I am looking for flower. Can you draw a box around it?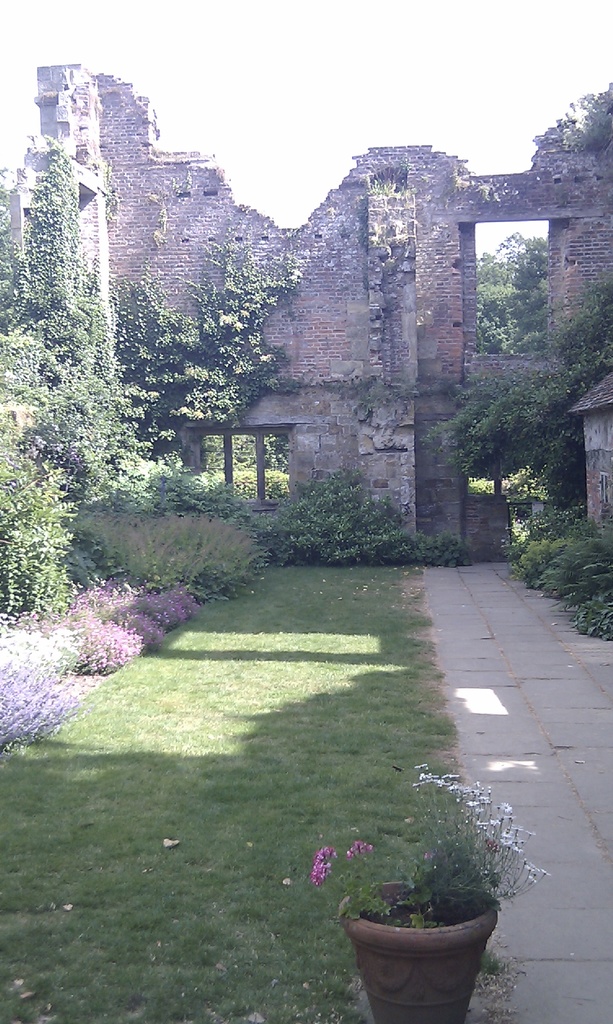
Sure, the bounding box is 344:834:376:858.
